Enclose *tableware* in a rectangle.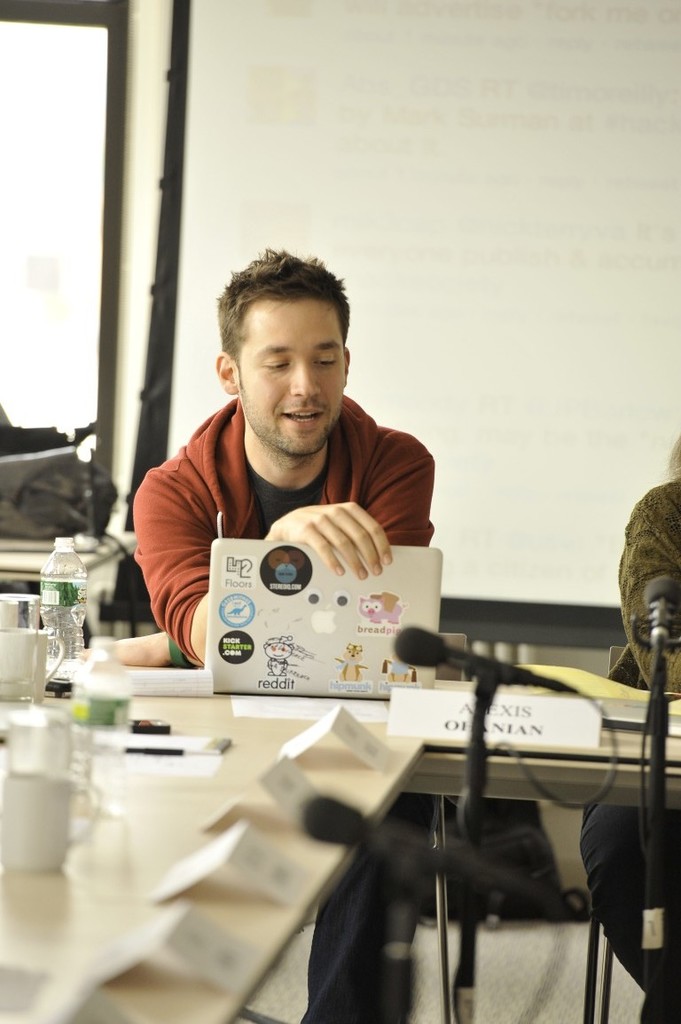
(x1=0, y1=705, x2=61, y2=775).
